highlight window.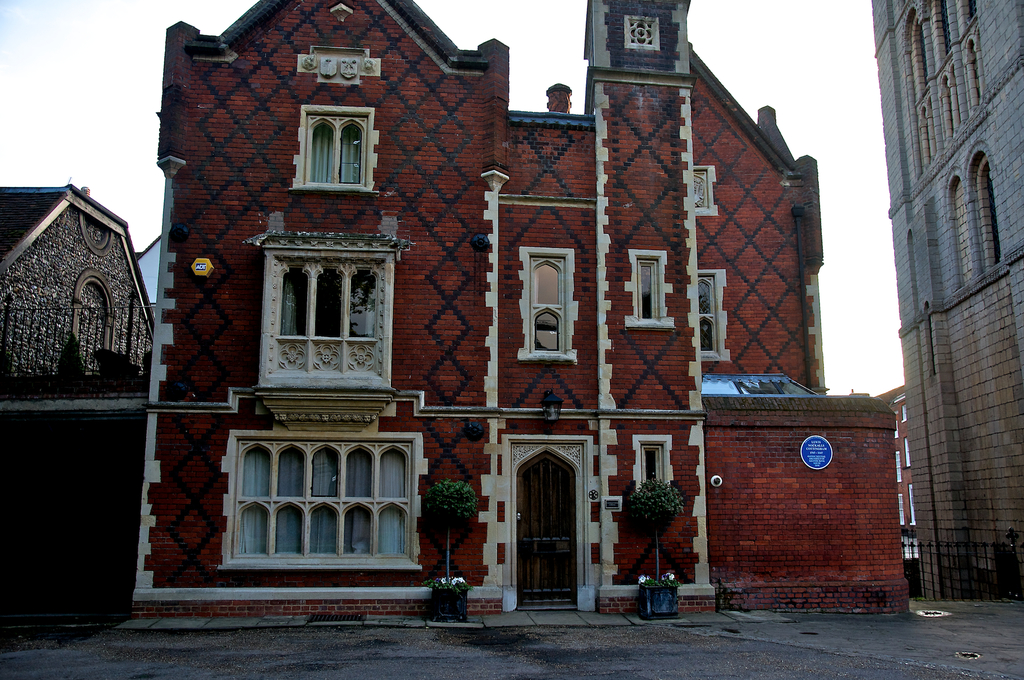
Highlighted region: <region>636, 434, 672, 491</region>.
